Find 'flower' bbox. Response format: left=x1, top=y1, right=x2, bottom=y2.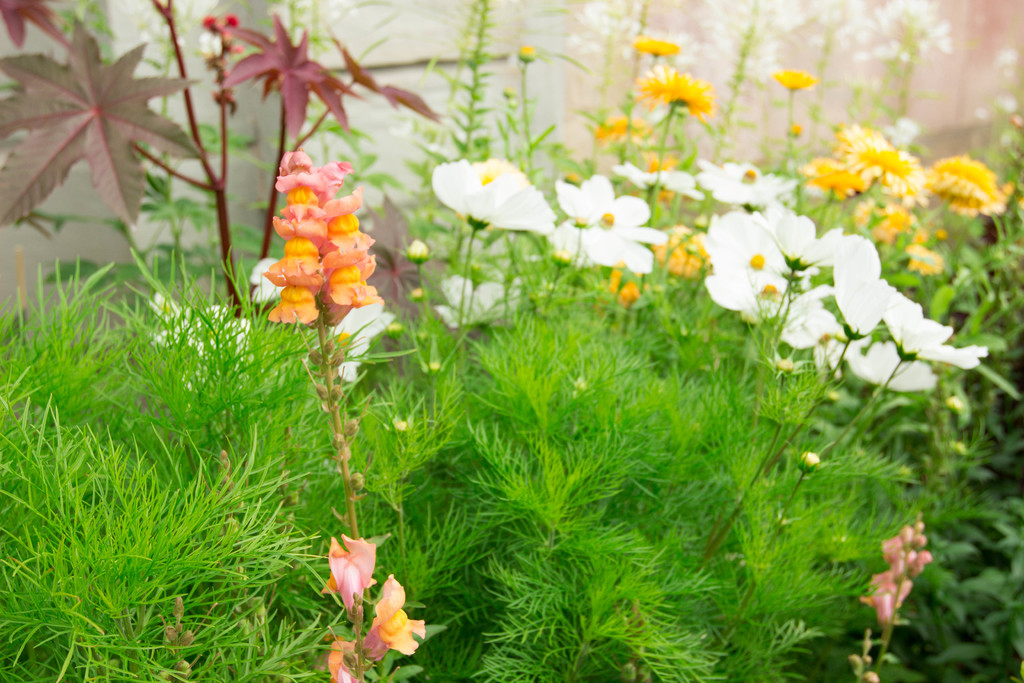
left=321, top=534, right=374, bottom=614.
